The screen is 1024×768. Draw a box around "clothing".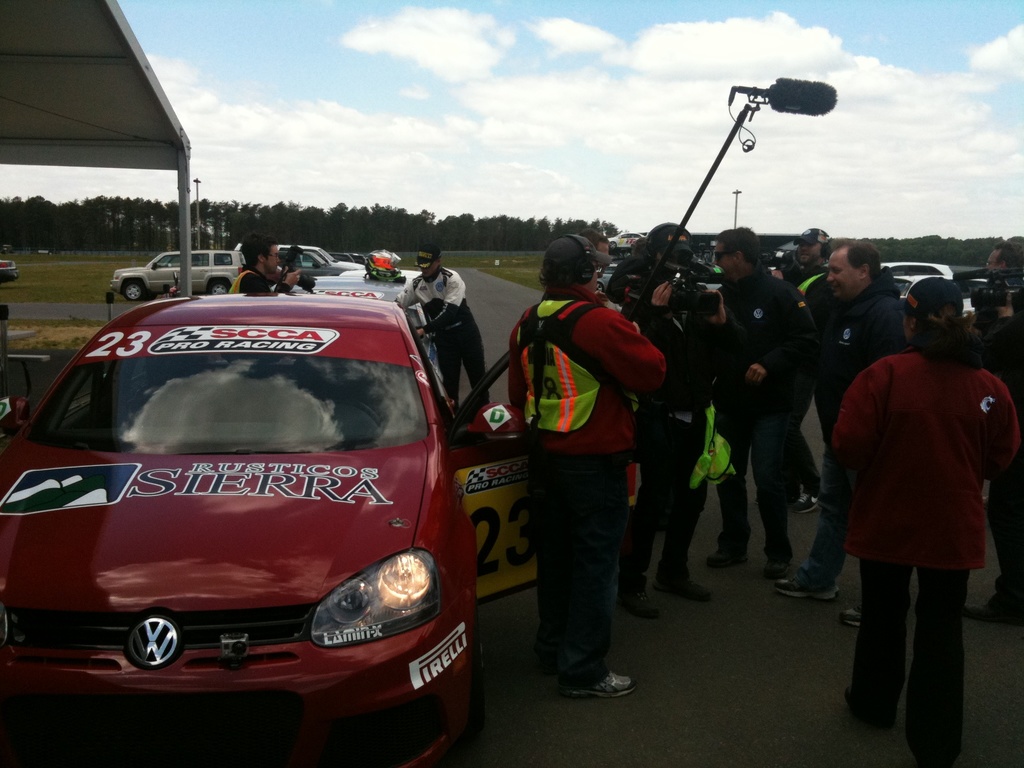
<box>628,276,723,589</box>.
